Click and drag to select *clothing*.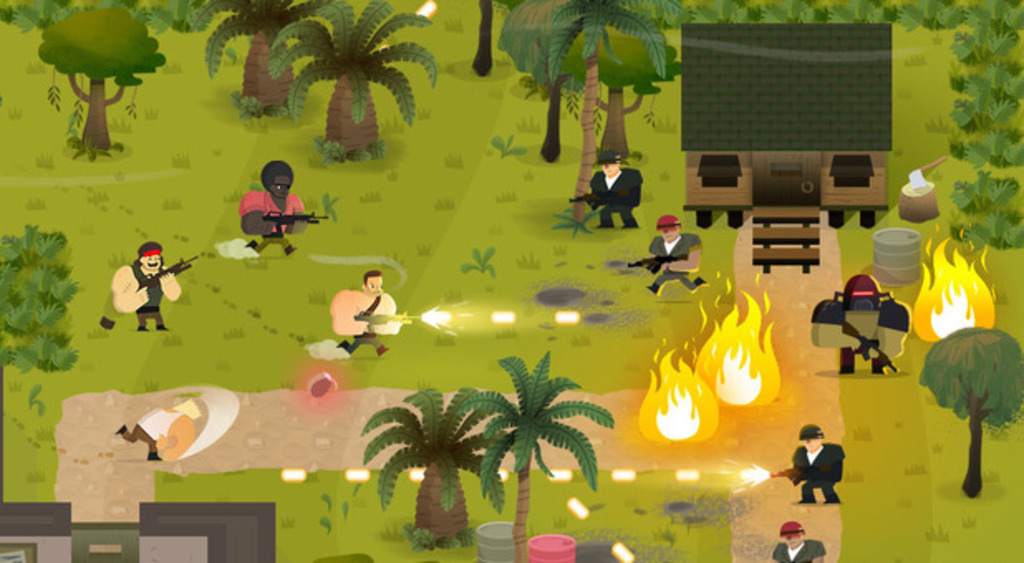
Selection: box(772, 533, 827, 561).
